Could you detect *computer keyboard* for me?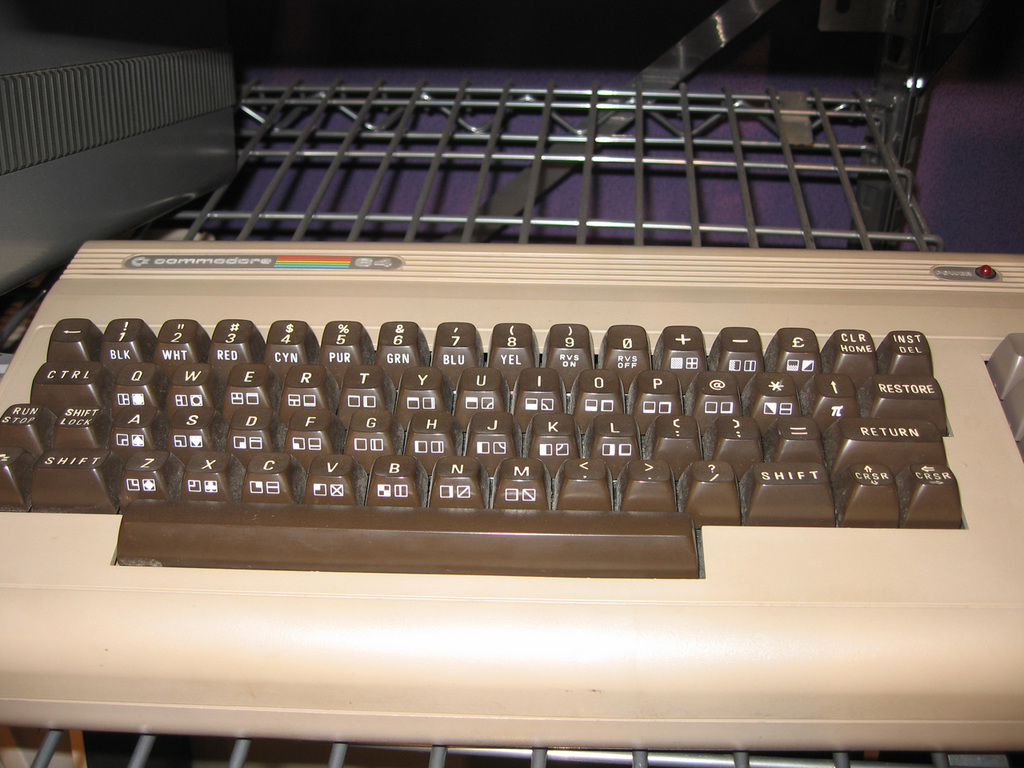
Detection result: <box>0,251,1023,751</box>.
